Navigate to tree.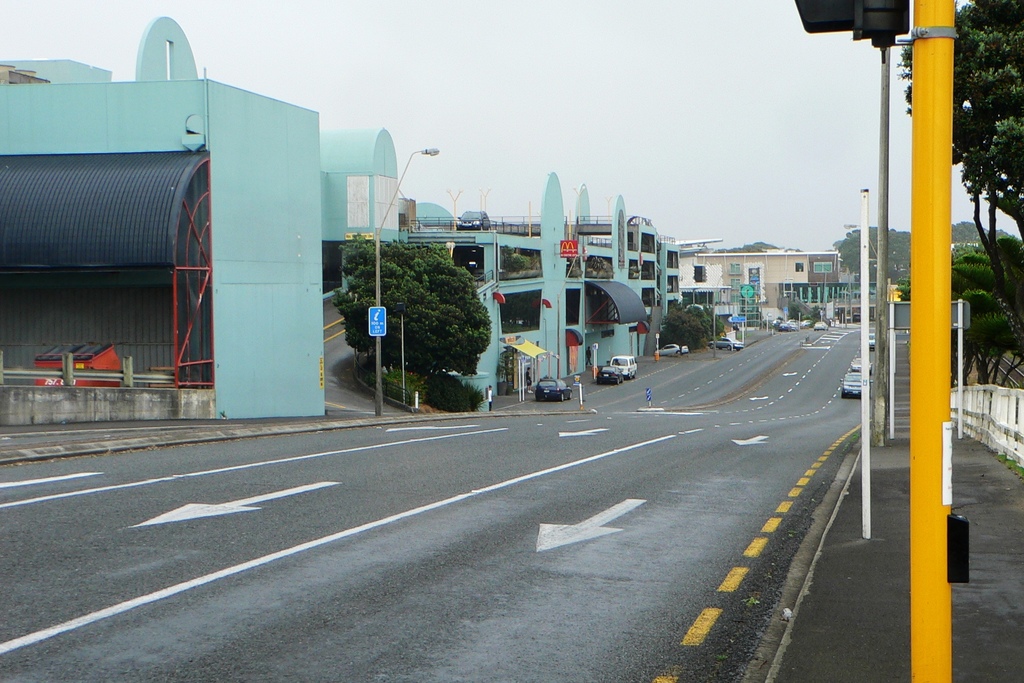
Navigation target: 348, 227, 499, 392.
